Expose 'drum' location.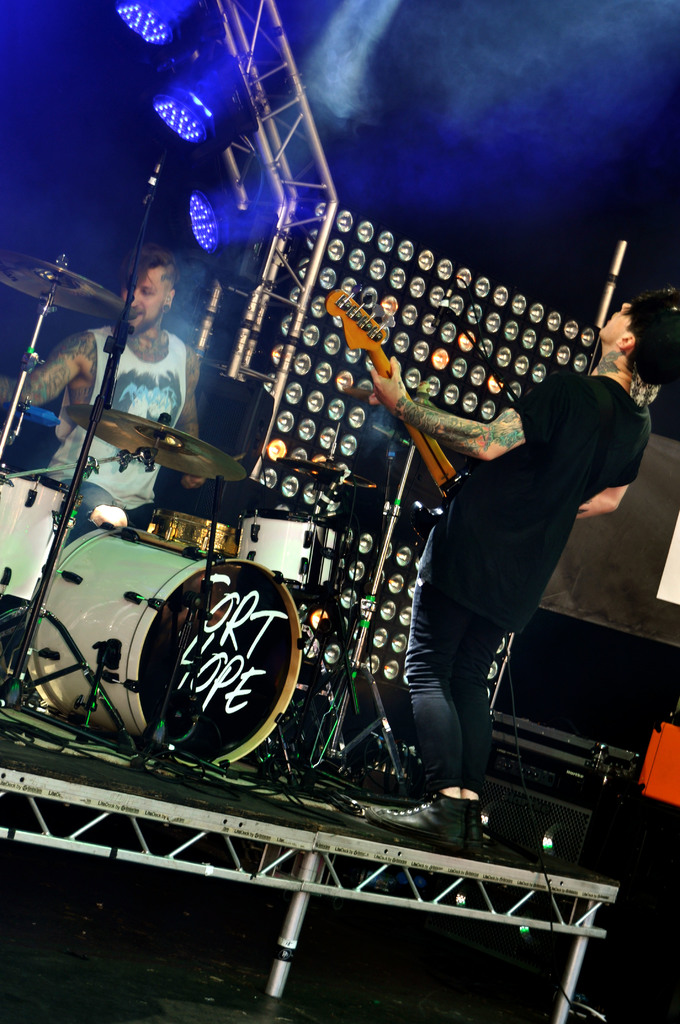
Exposed at l=29, t=525, r=301, b=769.
